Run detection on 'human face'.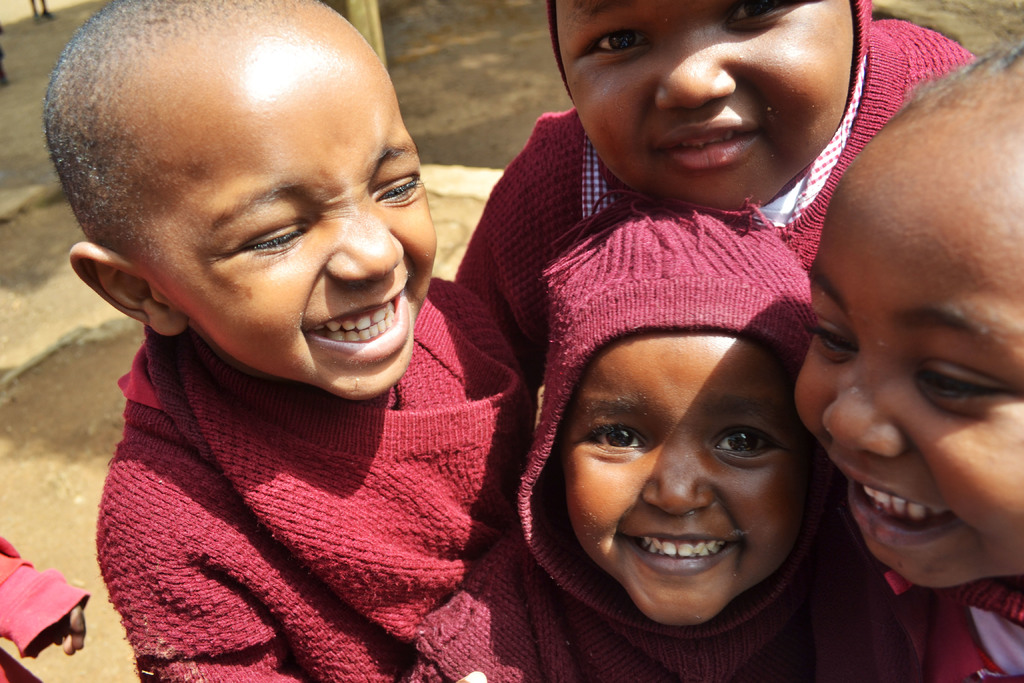
Result: box(154, 42, 436, 399).
